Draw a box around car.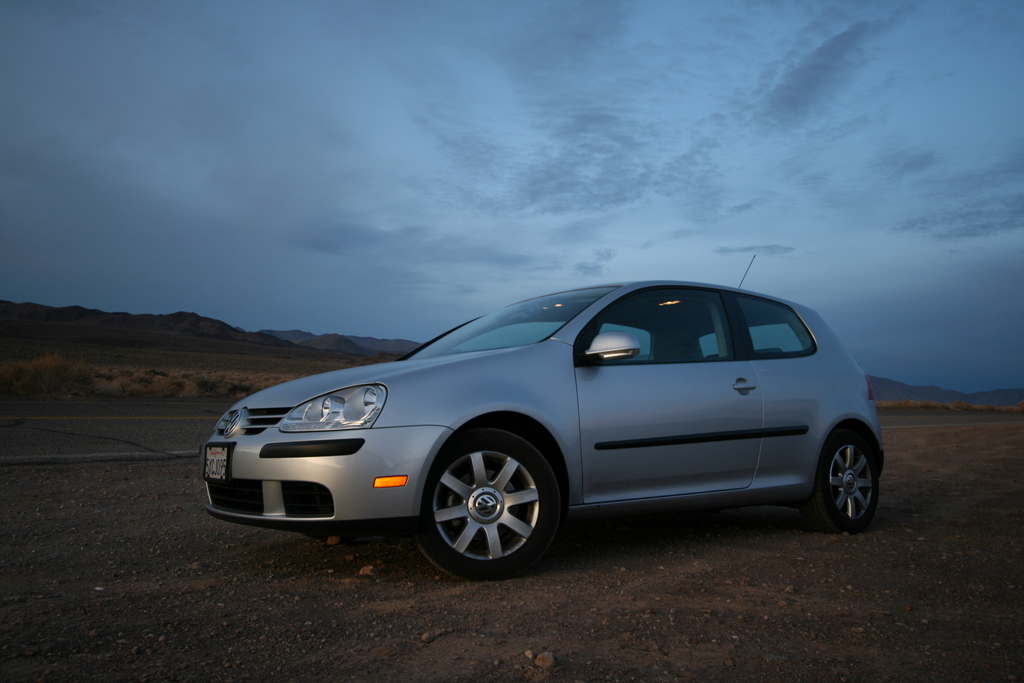
bbox=[204, 268, 876, 565].
